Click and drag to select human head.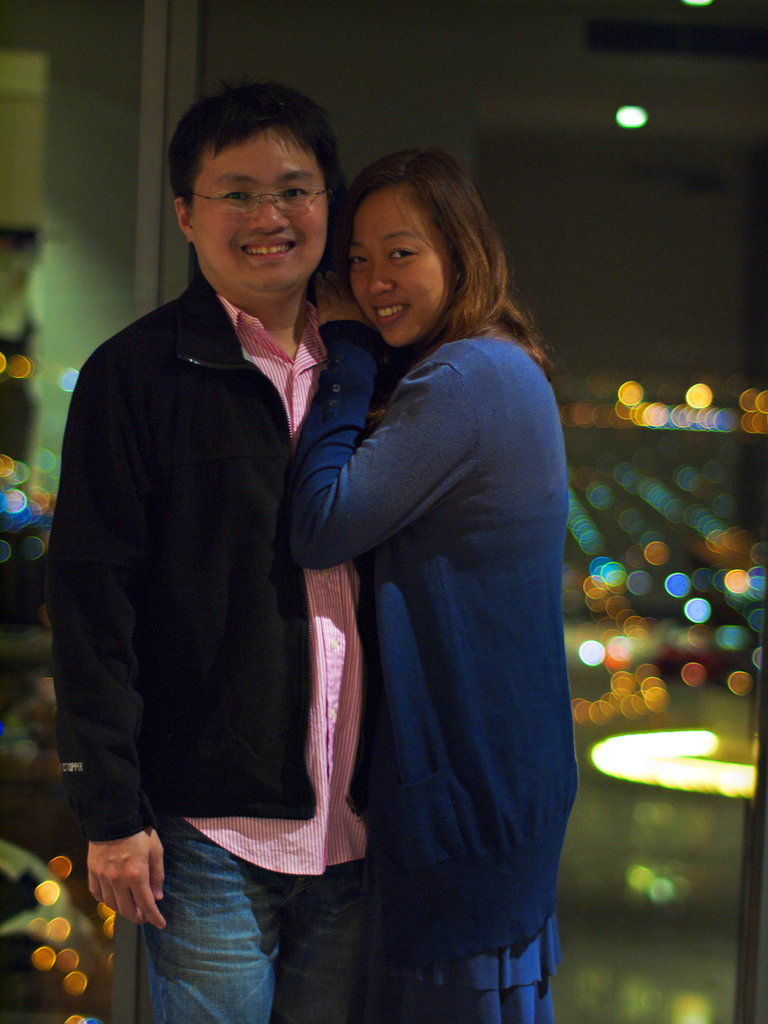
Selection: x1=328 y1=144 x2=502 y2=328.
